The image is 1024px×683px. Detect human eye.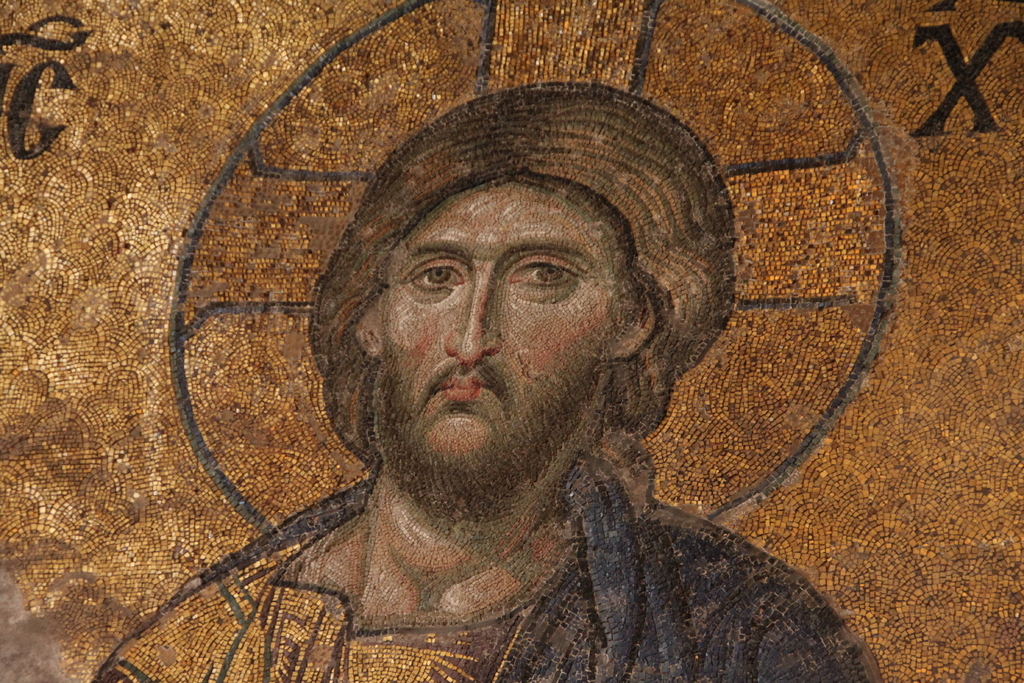
Detection: crop(509, 258, 582, 295).
